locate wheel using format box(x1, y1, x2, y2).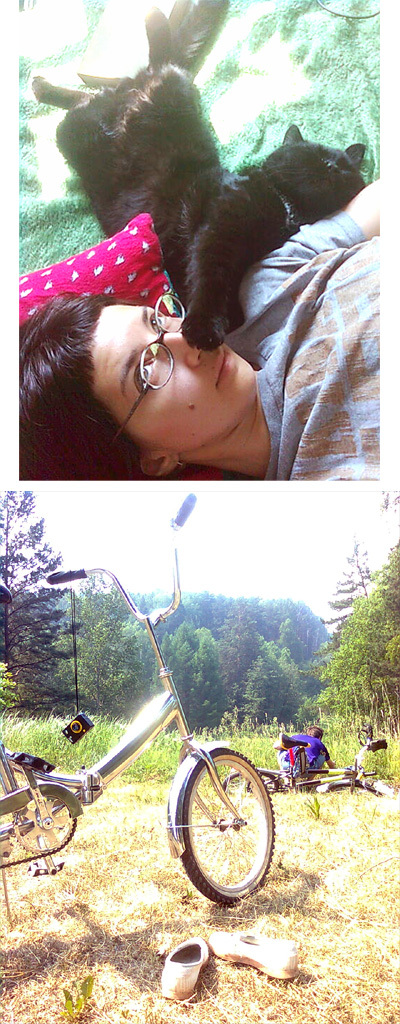
box(219, 763, 277, 795).
